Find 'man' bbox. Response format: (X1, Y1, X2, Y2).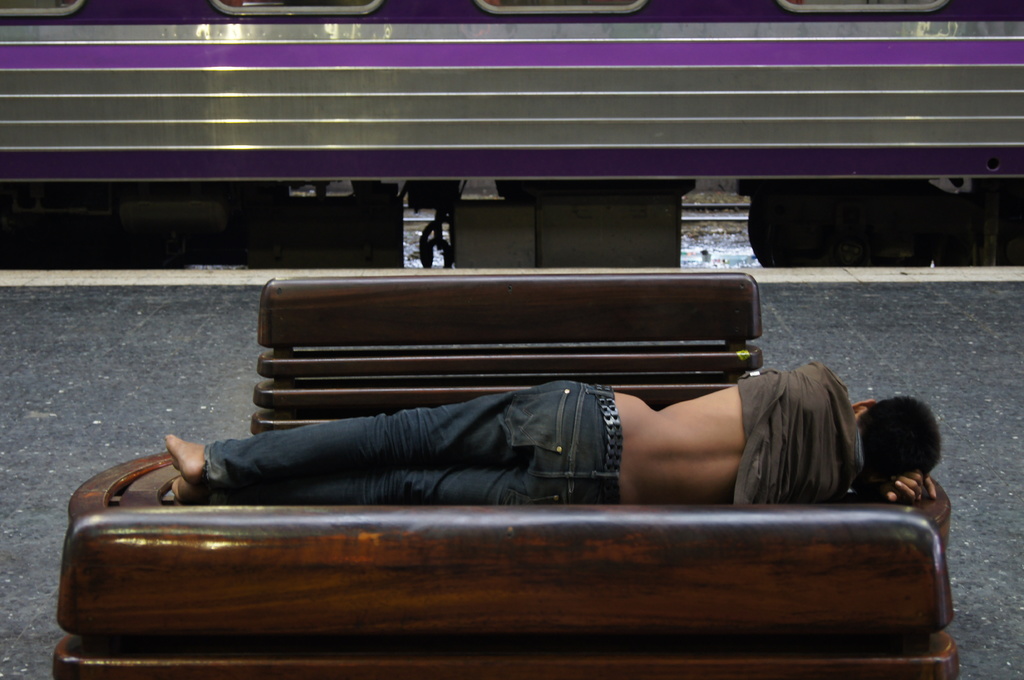
(165, 363, 941, 506).
